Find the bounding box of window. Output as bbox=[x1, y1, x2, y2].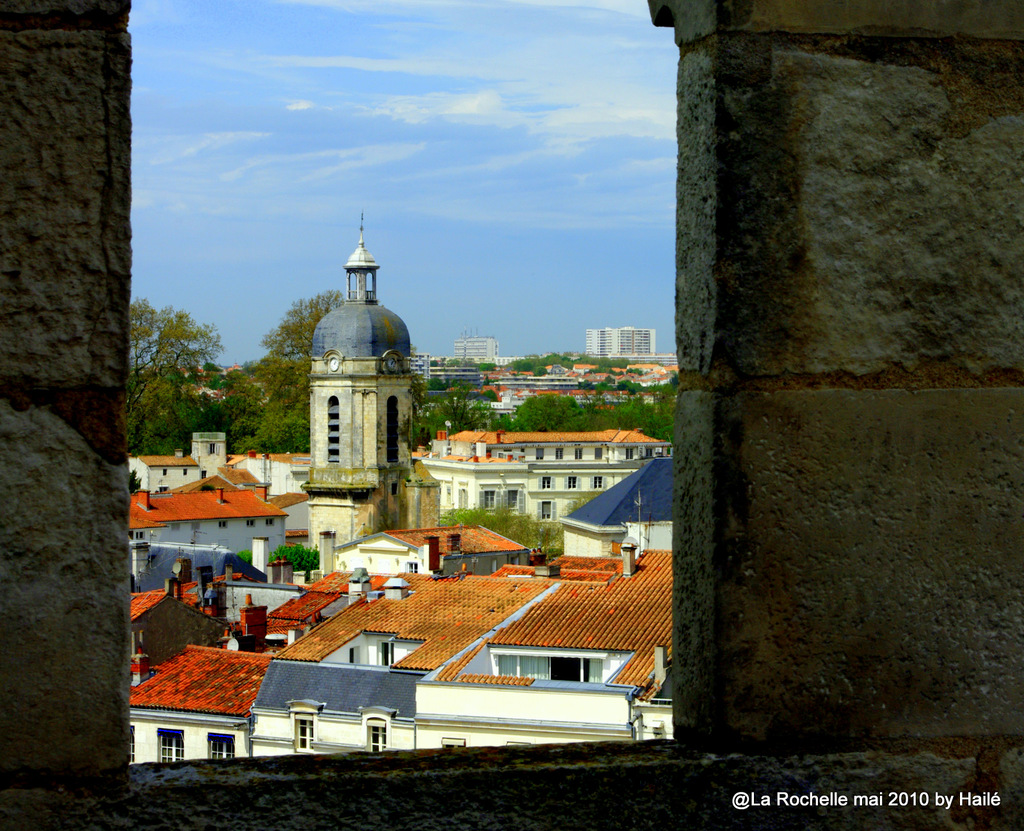
bbox=[408, 562, 416, 573].
